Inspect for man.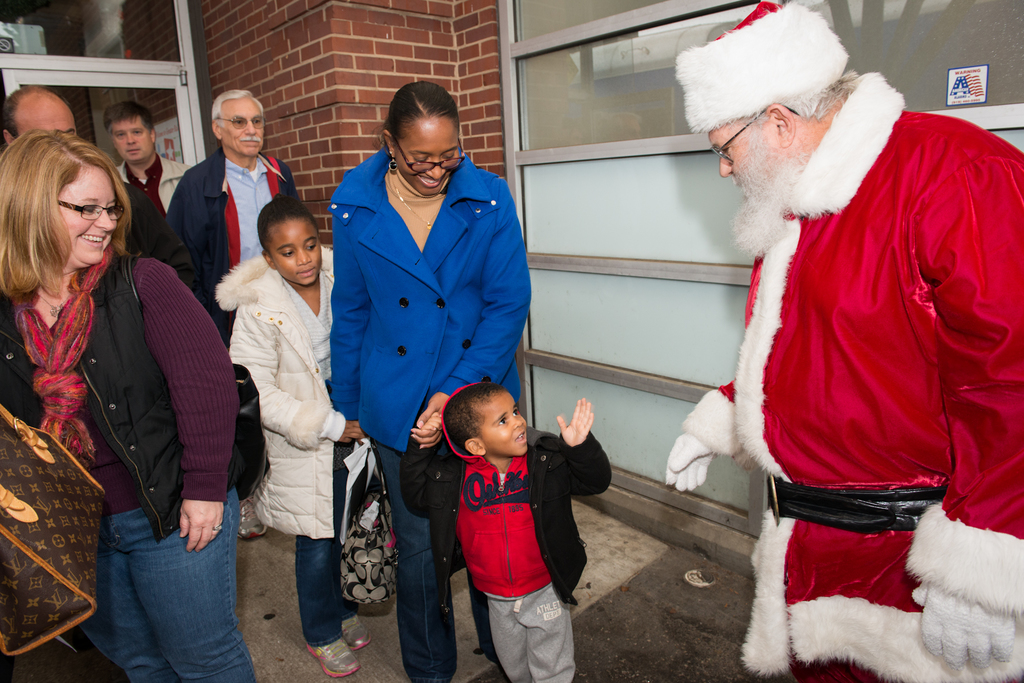
Inspection: bbox(672, 2, 1021, 668).
